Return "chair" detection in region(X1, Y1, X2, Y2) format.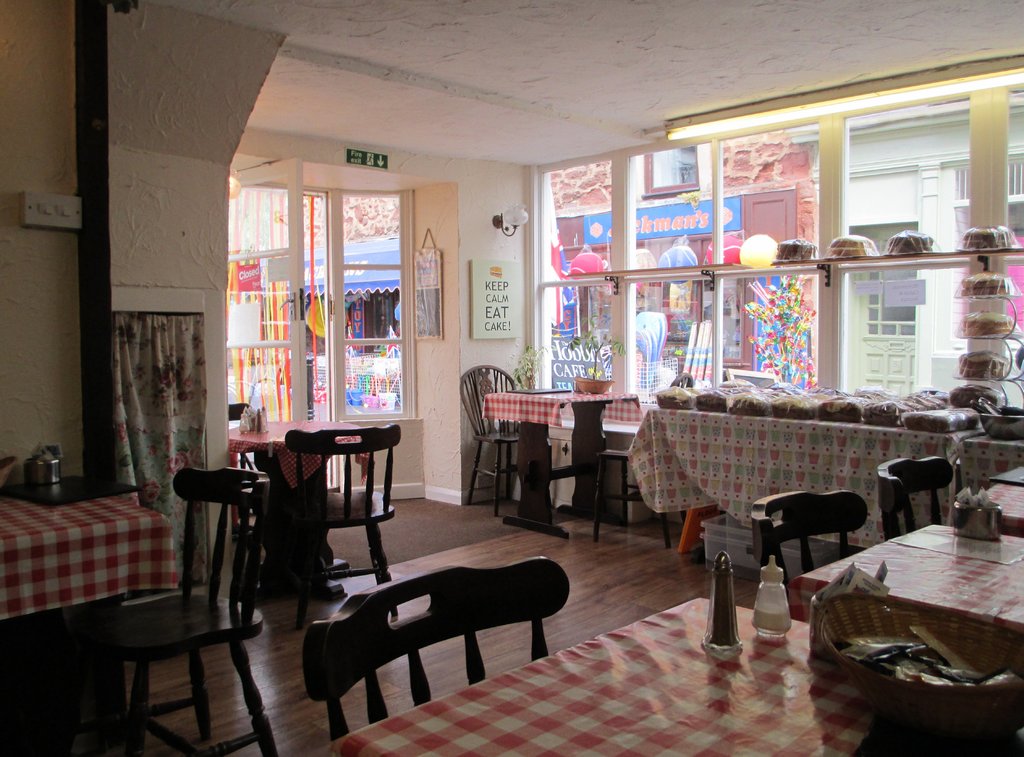
region(66, 450, 262, 756).
